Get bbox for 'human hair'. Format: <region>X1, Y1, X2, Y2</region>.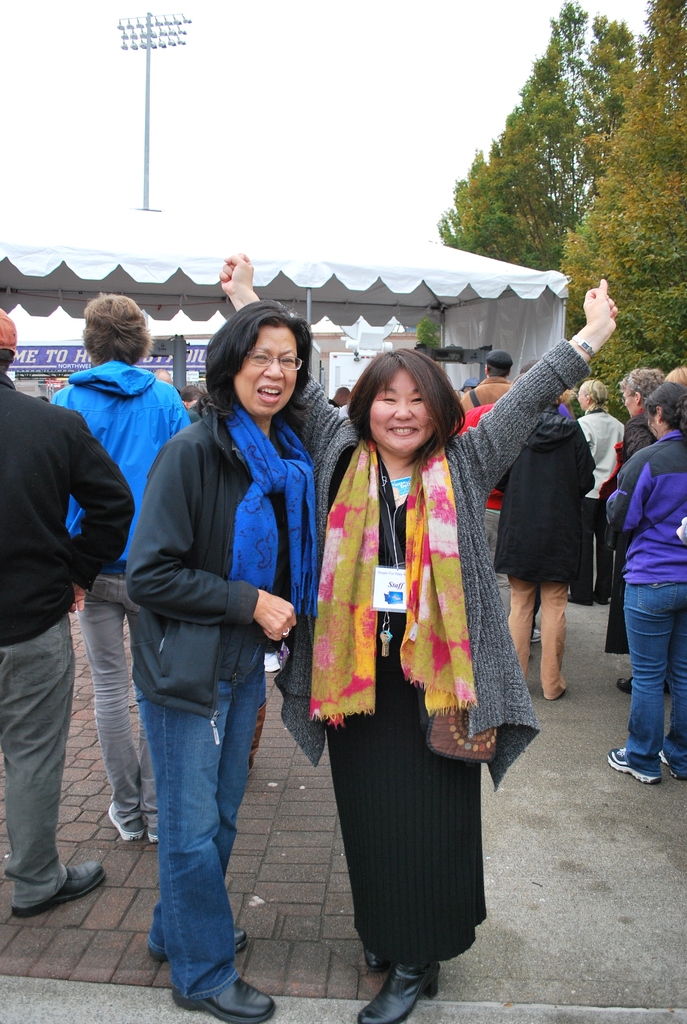
<region>331, 387, 352, 406</region>.
